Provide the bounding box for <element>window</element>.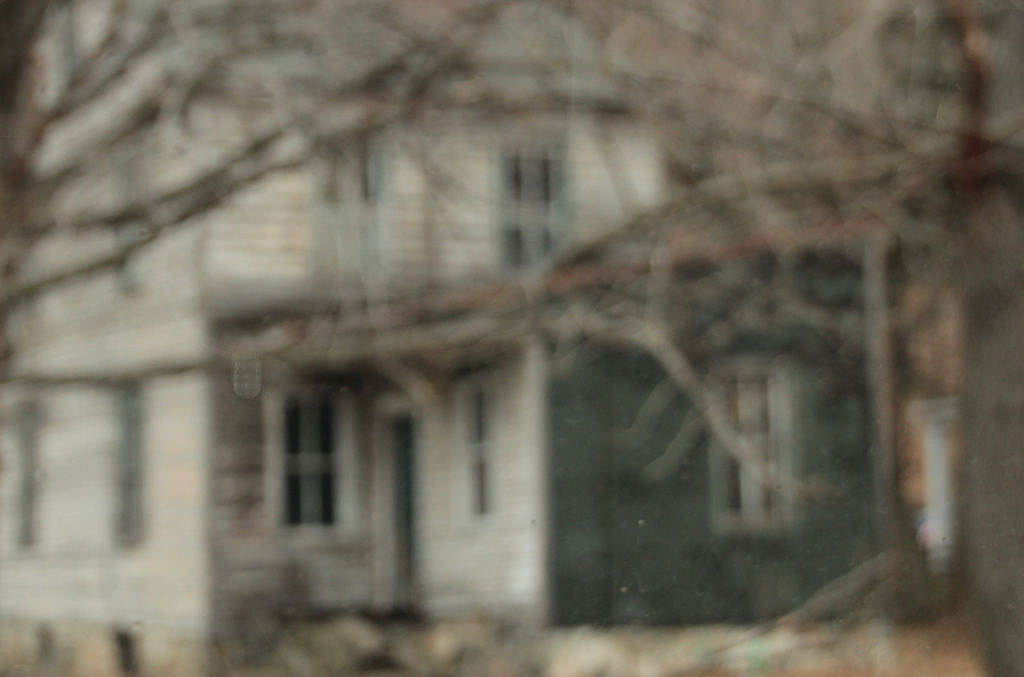
rect(502, 134, 564, 268).
